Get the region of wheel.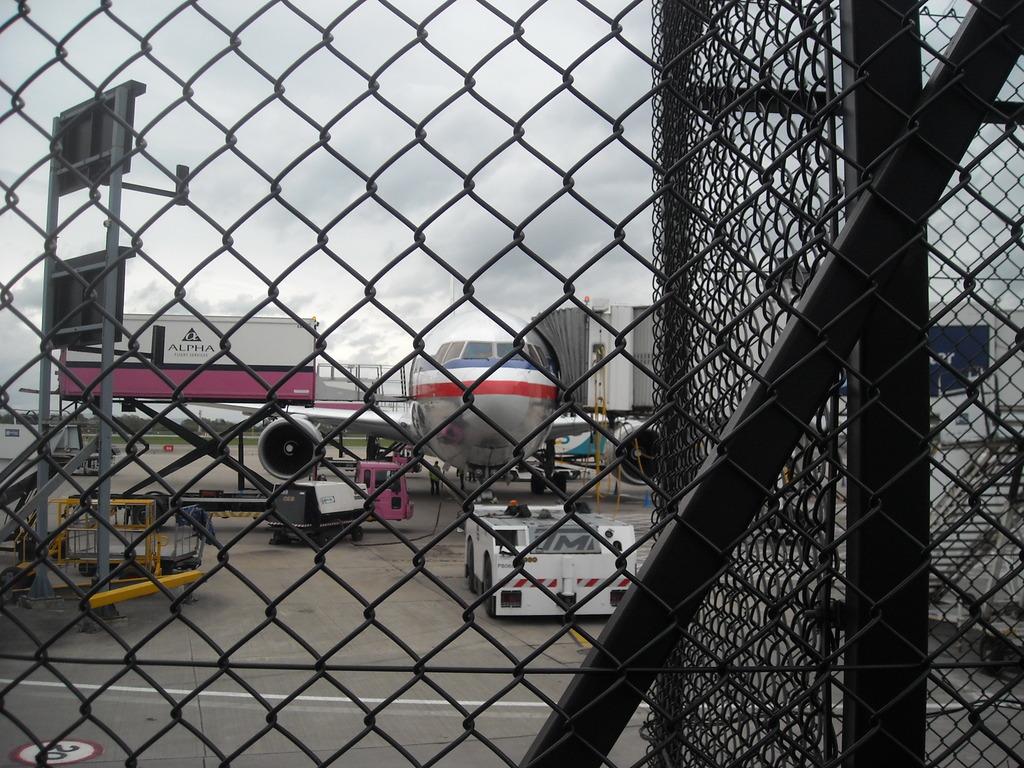
[left=350, top=526, right=364, bottom=541].
